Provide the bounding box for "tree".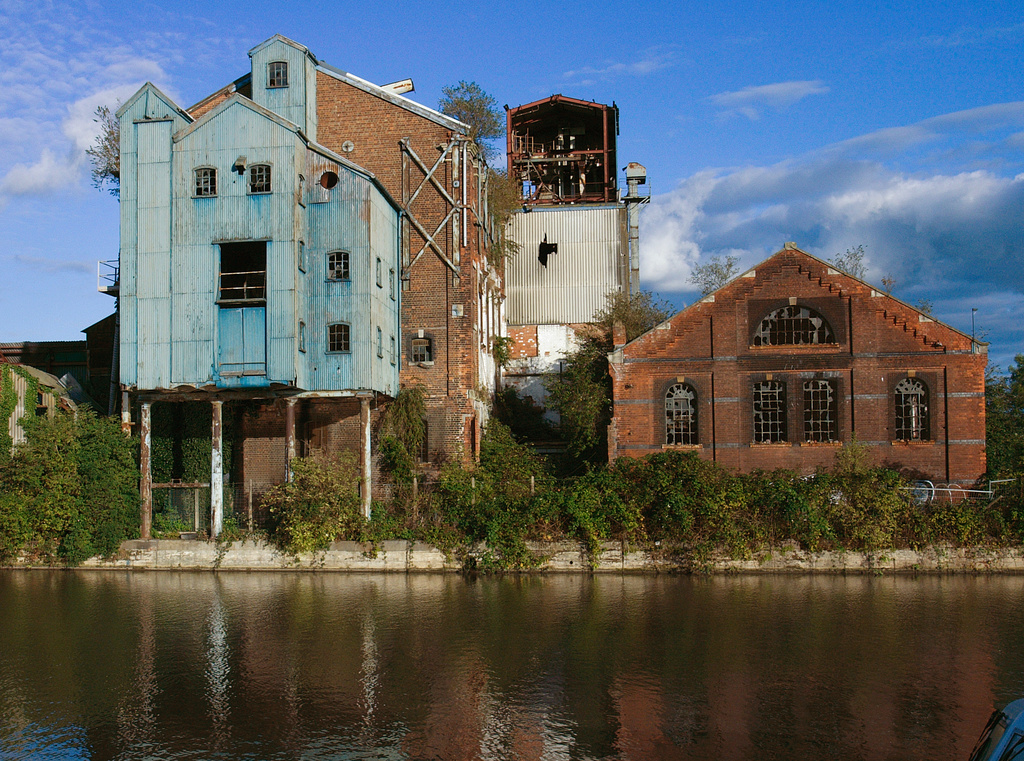
bbox(13, 377, 151, 557).
